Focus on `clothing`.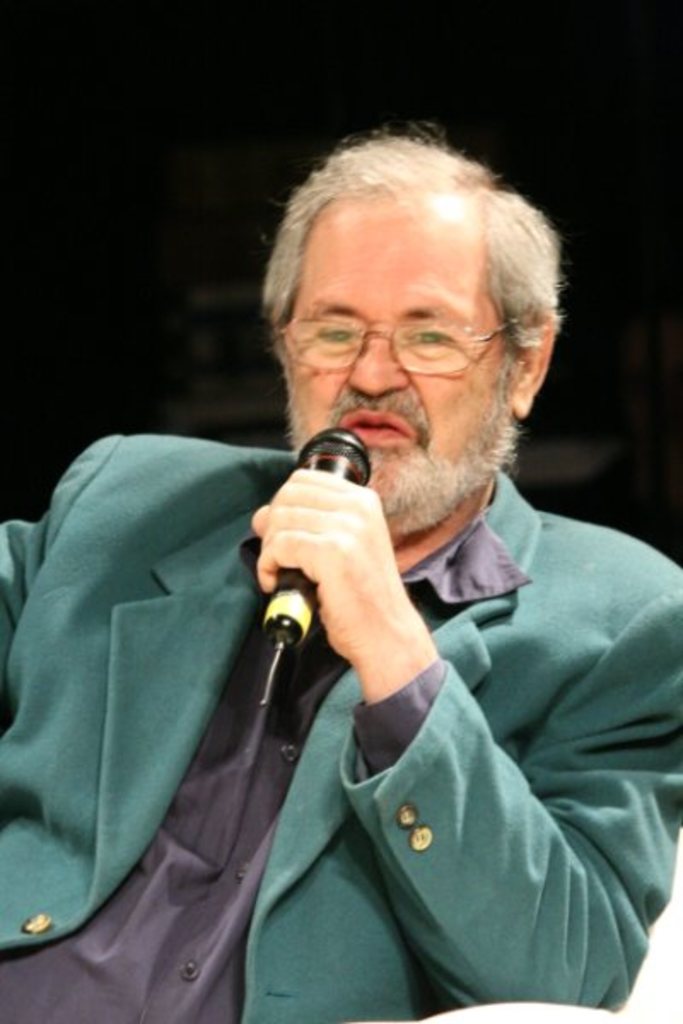
Focused at BBox(0, 433, 681, 1022).
